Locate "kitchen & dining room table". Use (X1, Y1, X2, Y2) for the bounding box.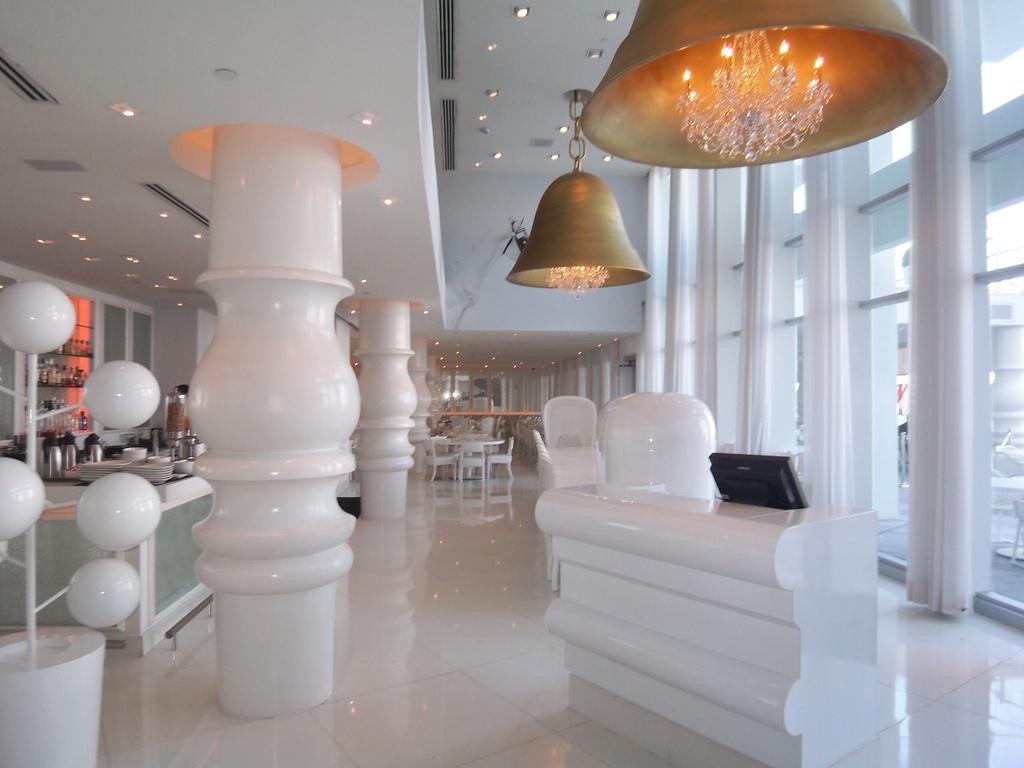
(438, 430, 502, 479).
